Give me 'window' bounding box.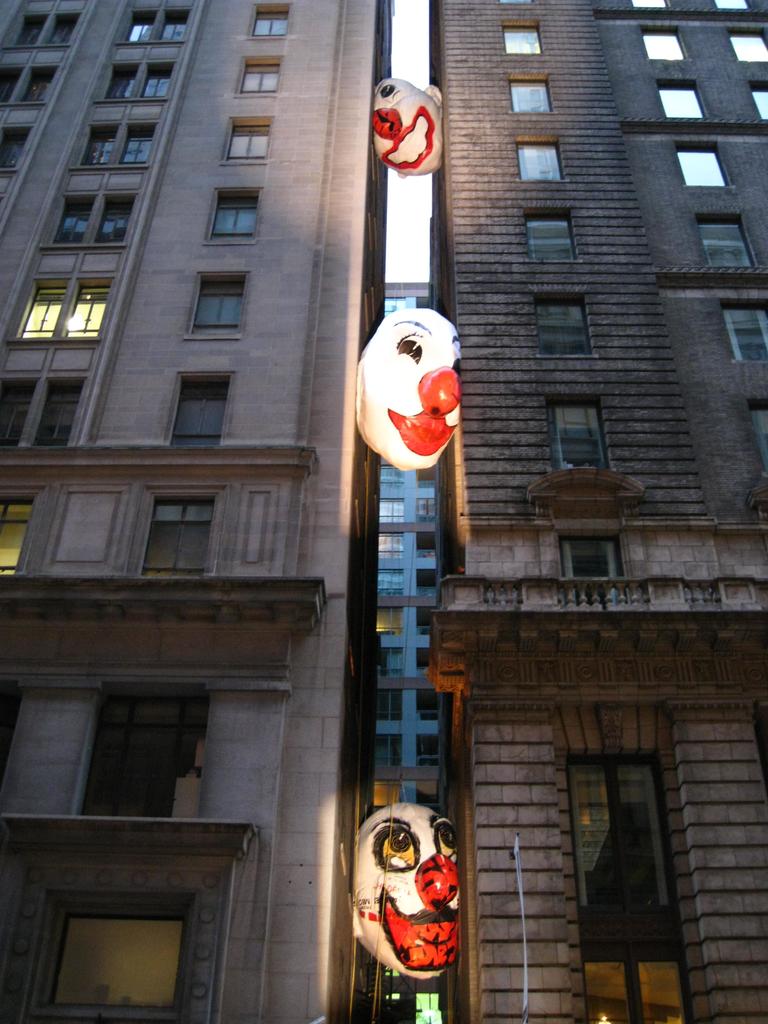
[11,20,79,47].
